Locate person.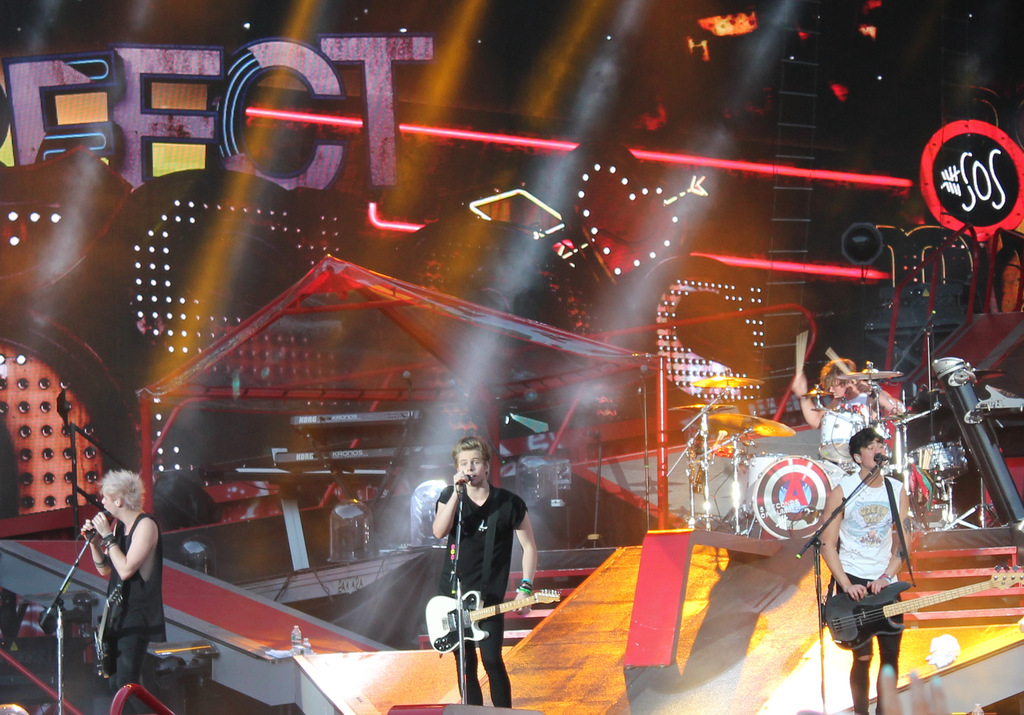
Bounding box: 810/426/916/714.
